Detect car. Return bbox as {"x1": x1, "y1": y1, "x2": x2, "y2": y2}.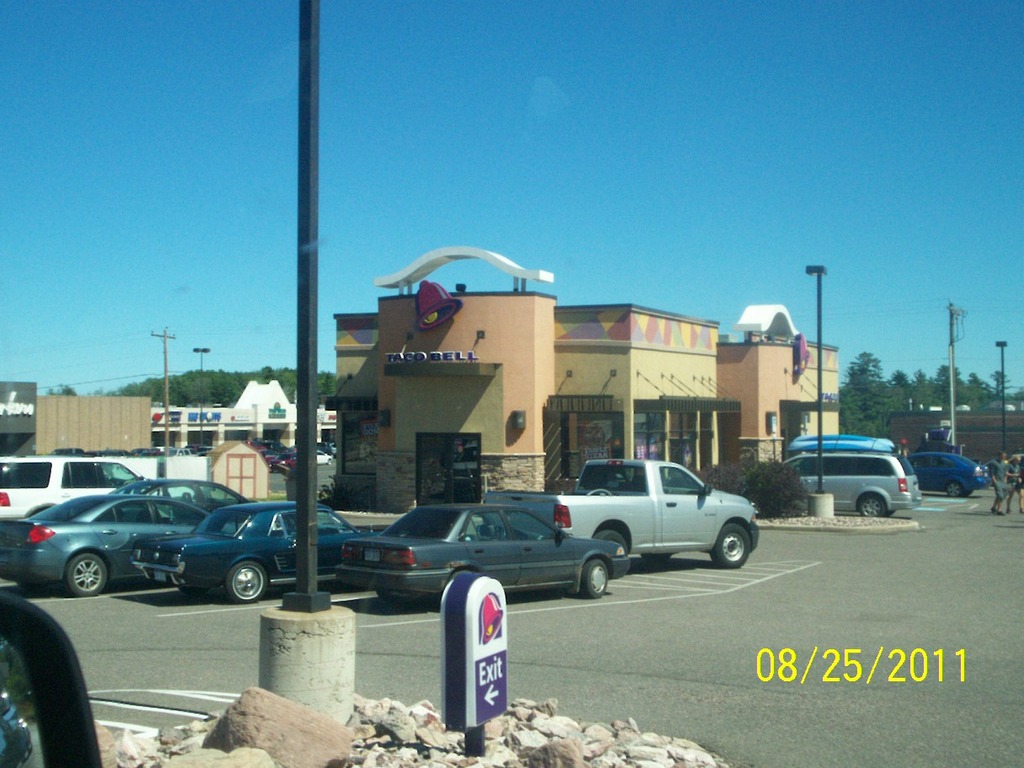
{"x1": 128, "y1": 493, "x2": 383, "y2": 609}.
